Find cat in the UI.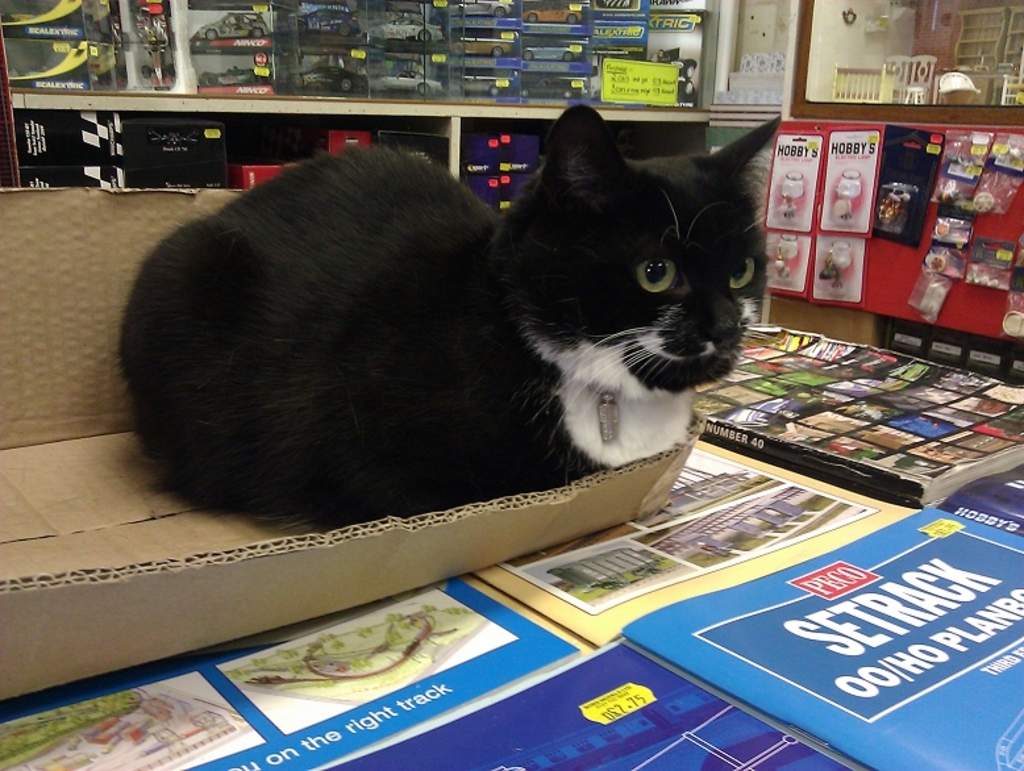
UI element at select_region(112, 92, 786, 533).
